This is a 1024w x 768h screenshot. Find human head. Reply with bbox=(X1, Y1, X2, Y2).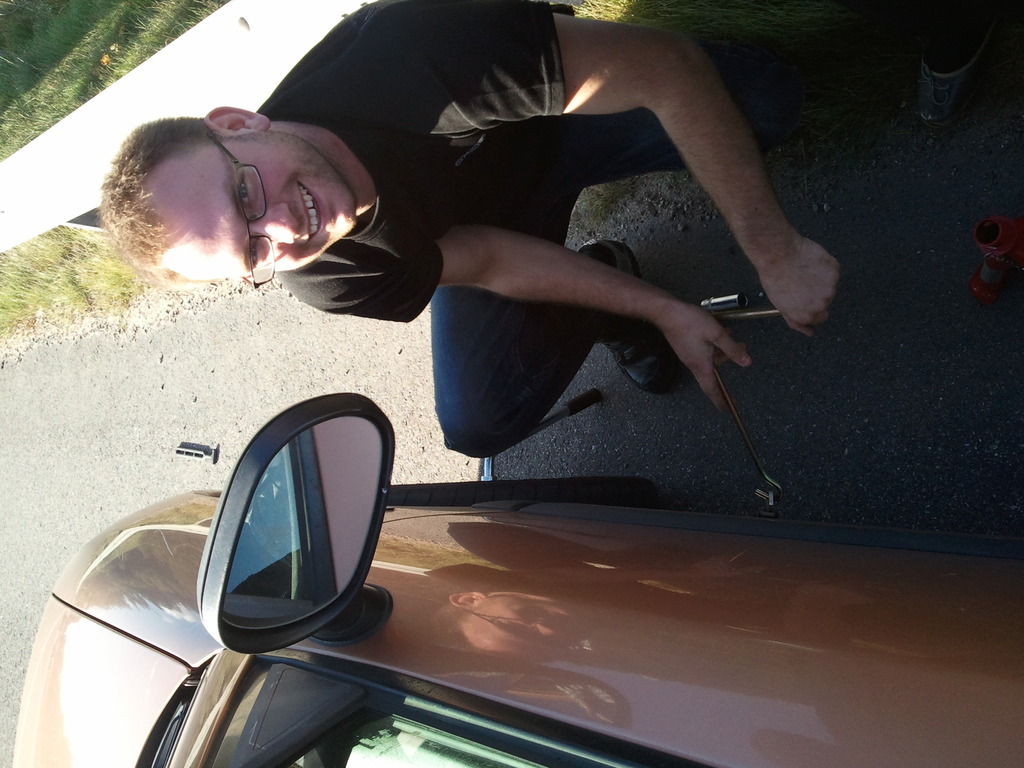
bbox=(114, 97, 353, 289).
